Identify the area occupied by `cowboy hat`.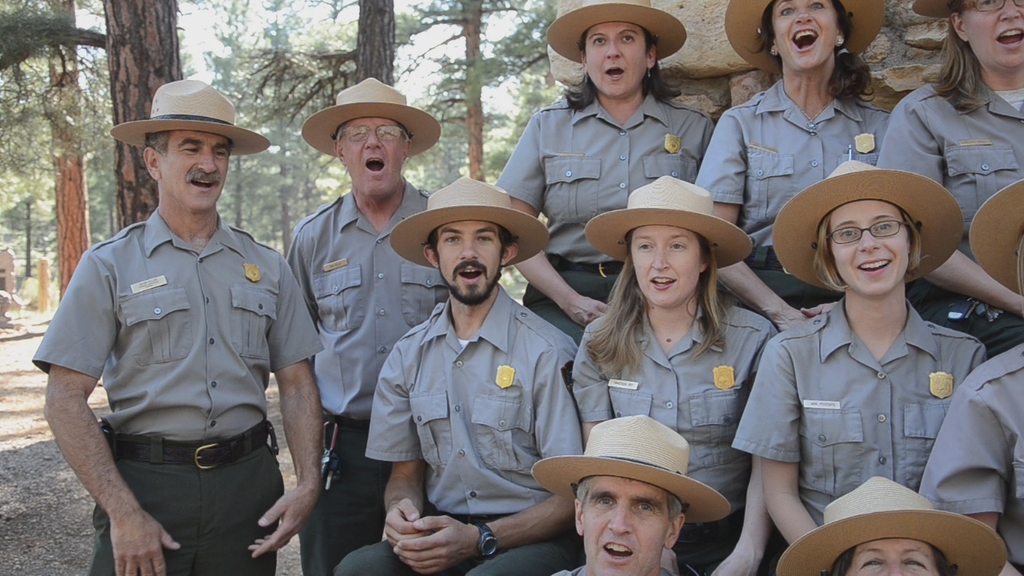
Area: bbox(583, 173, 758, 268).
